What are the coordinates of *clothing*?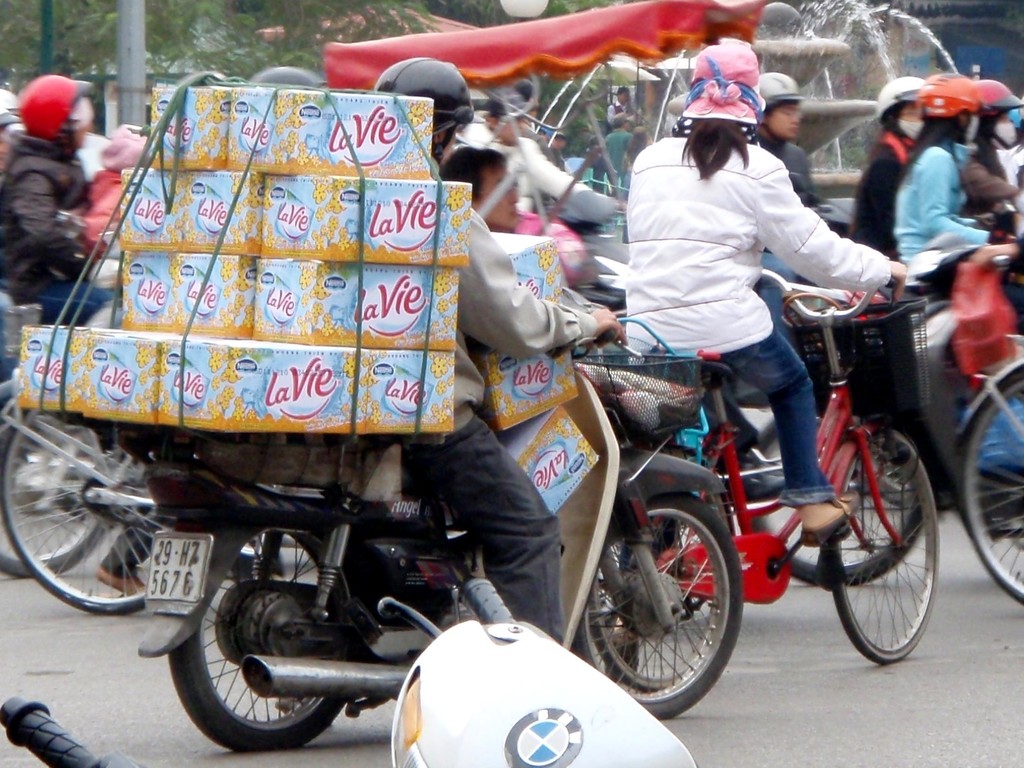
rect(710, 333, 851, 514).
